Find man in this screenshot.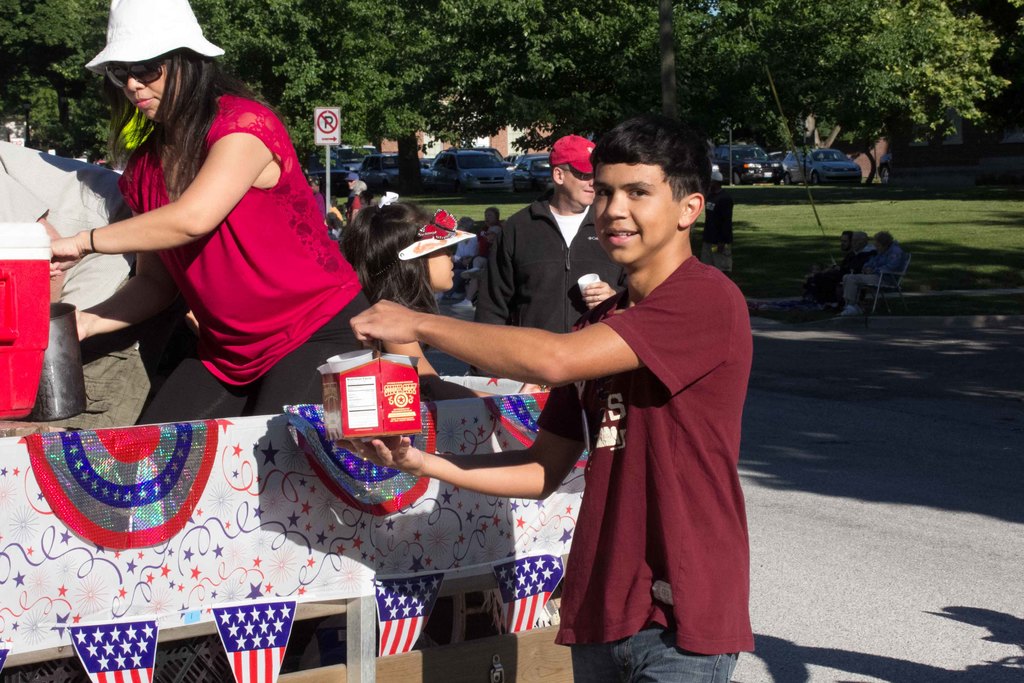
The bounding box for man is rect(811, 231, 872, 304).
